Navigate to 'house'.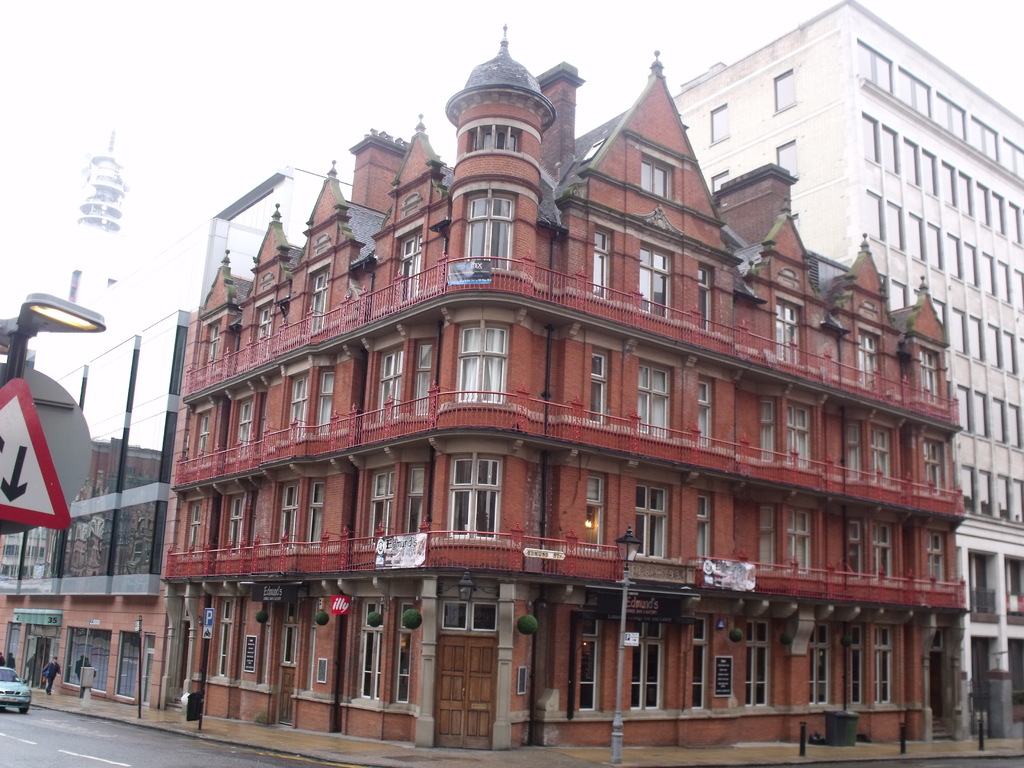
Navigation target: [x1=0, y1=436, x2=159, y2=719].
